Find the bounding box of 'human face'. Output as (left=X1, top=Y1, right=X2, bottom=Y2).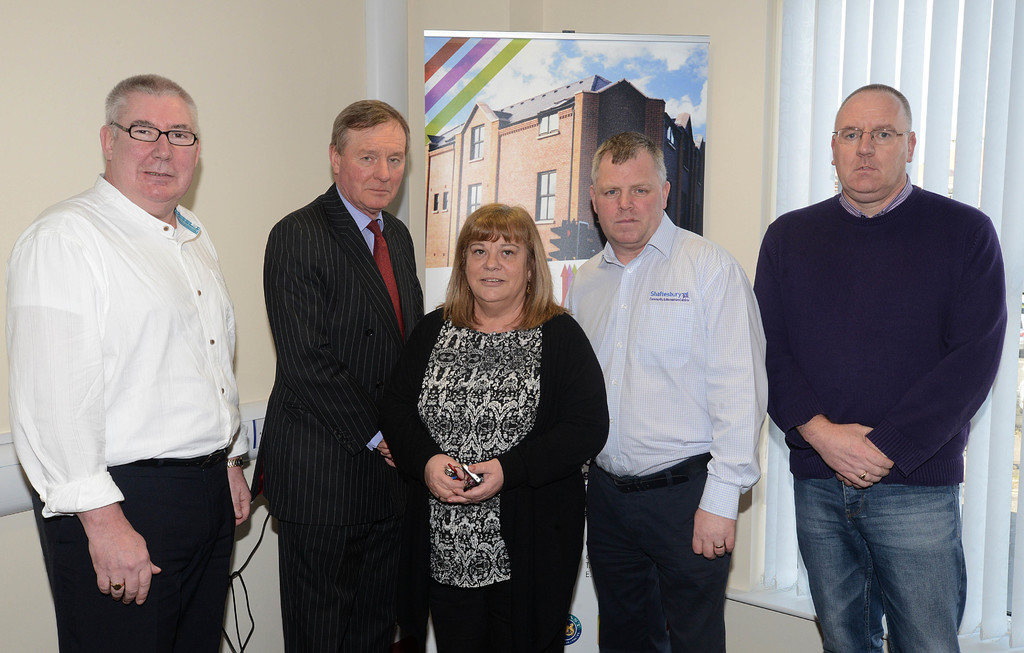
(left=467, top=233, right=529, bottom=302).
